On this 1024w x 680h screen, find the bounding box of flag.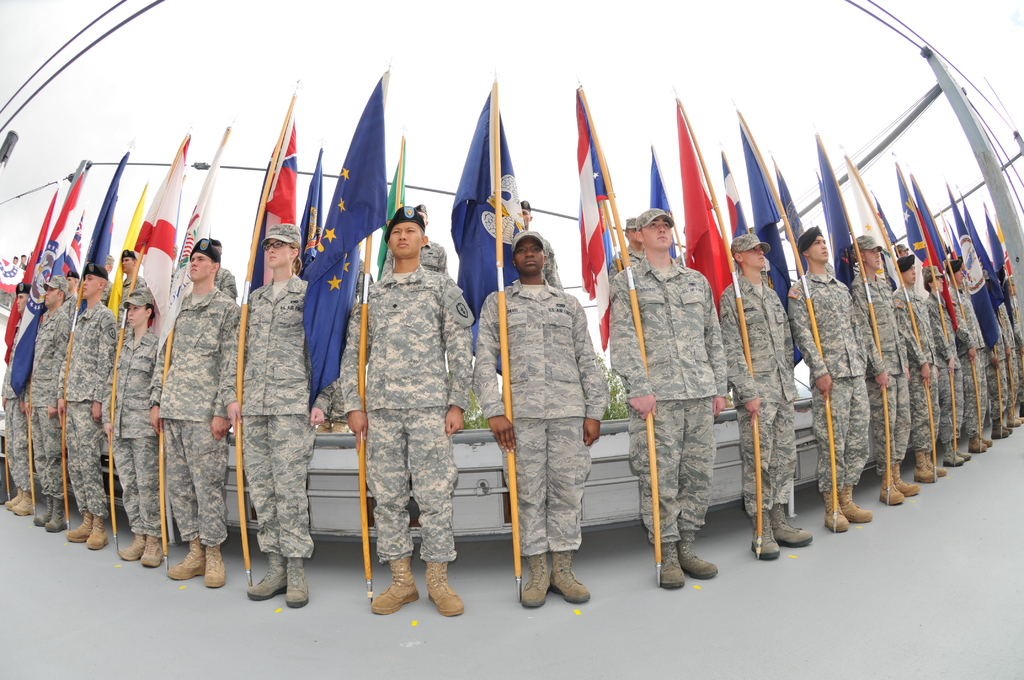
Bounding box: [774, 166, 807, 282].
